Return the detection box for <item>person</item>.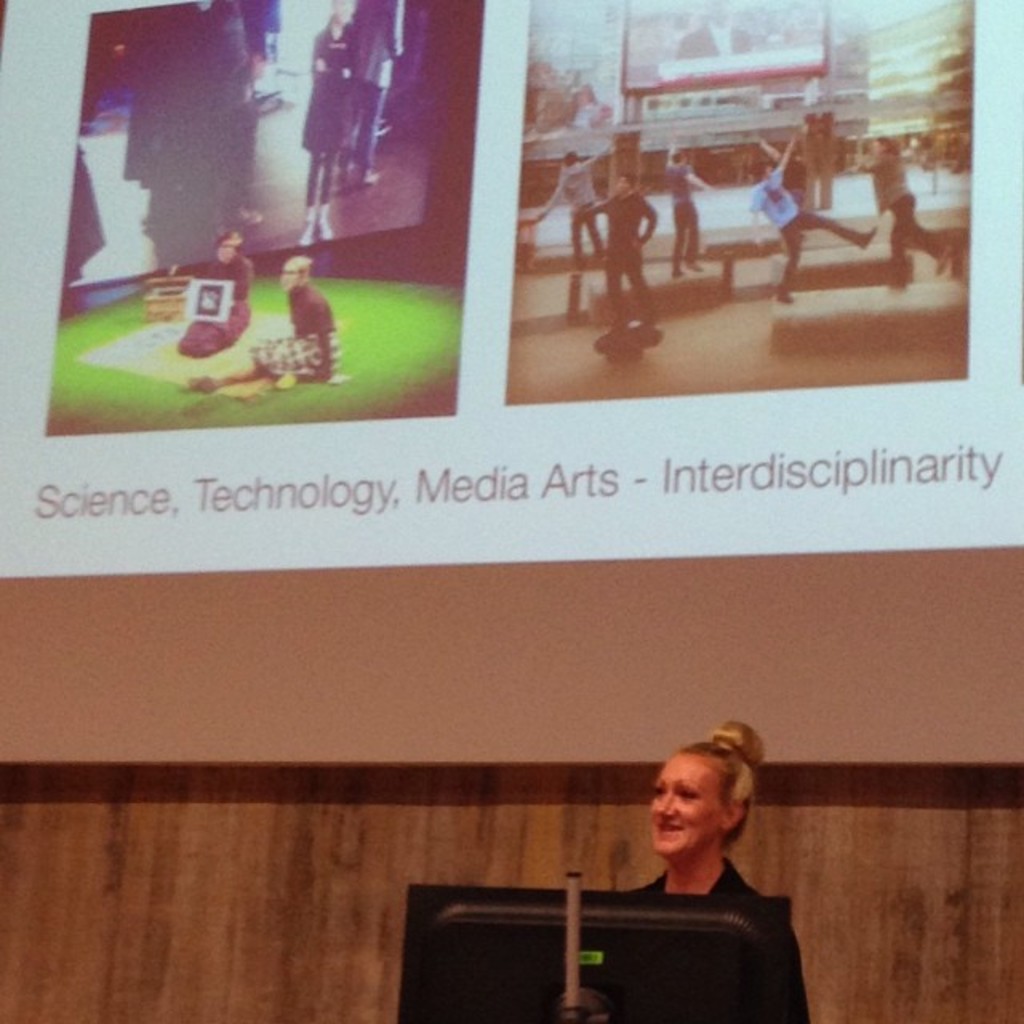
856:122:952:278.
